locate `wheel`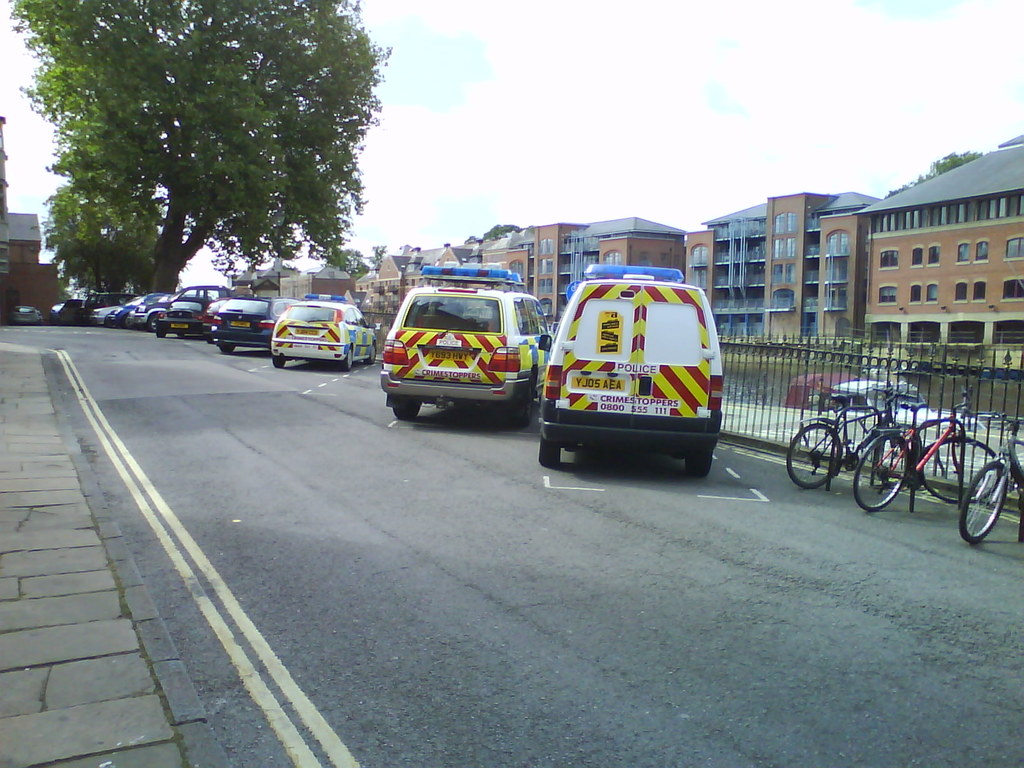
392 400 422 421
